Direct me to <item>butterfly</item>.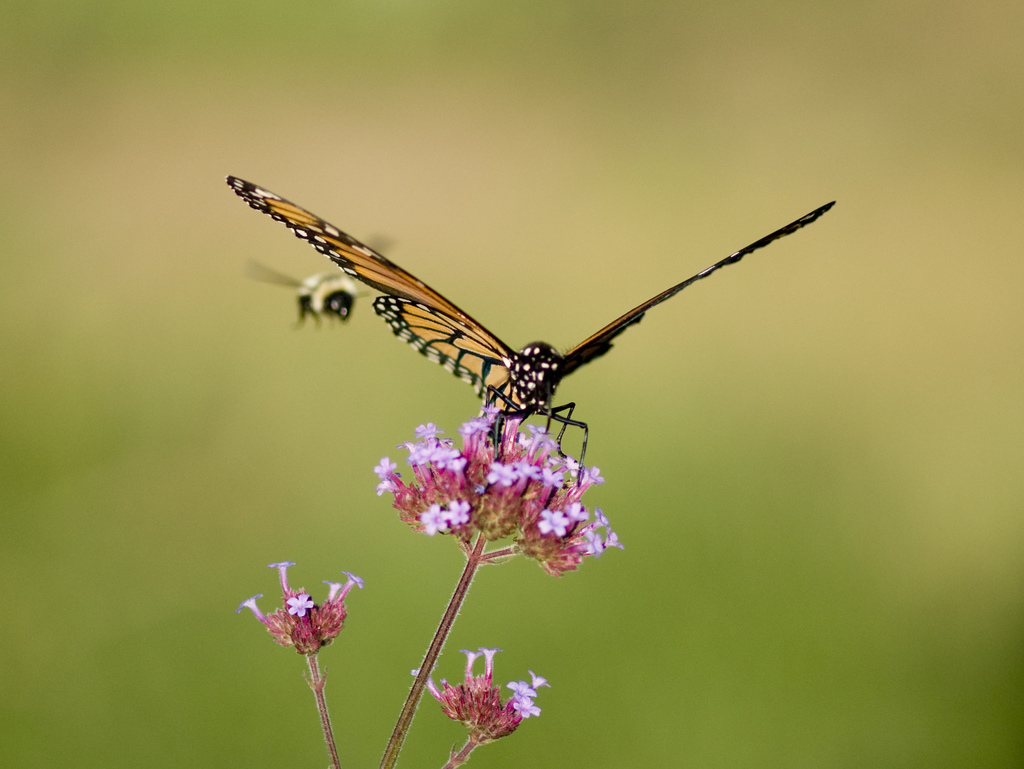
Direction: region(253, 174, 828, 503).
